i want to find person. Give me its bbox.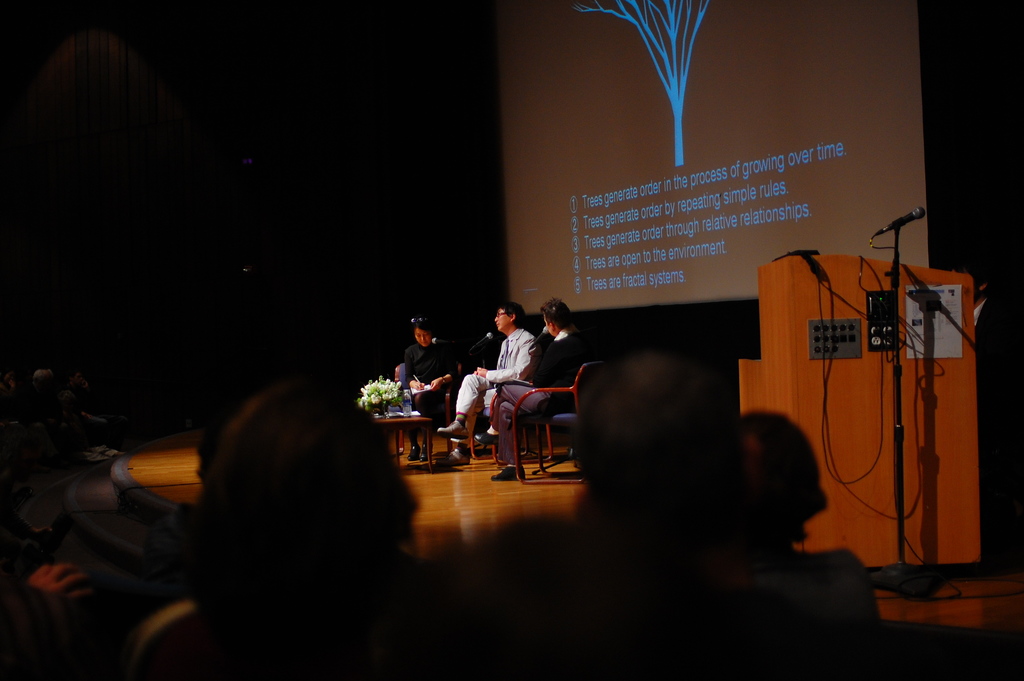
crop(439, 300, 535, 450).
